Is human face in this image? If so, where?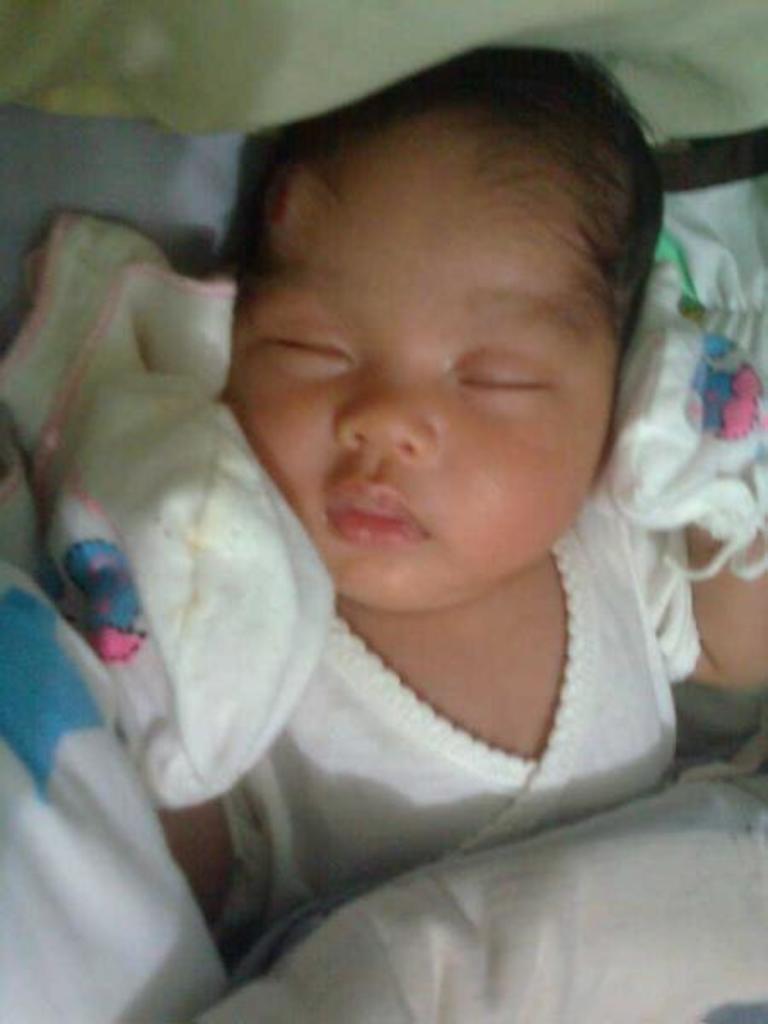
Yes, at box(229, 142, 625, 618).
